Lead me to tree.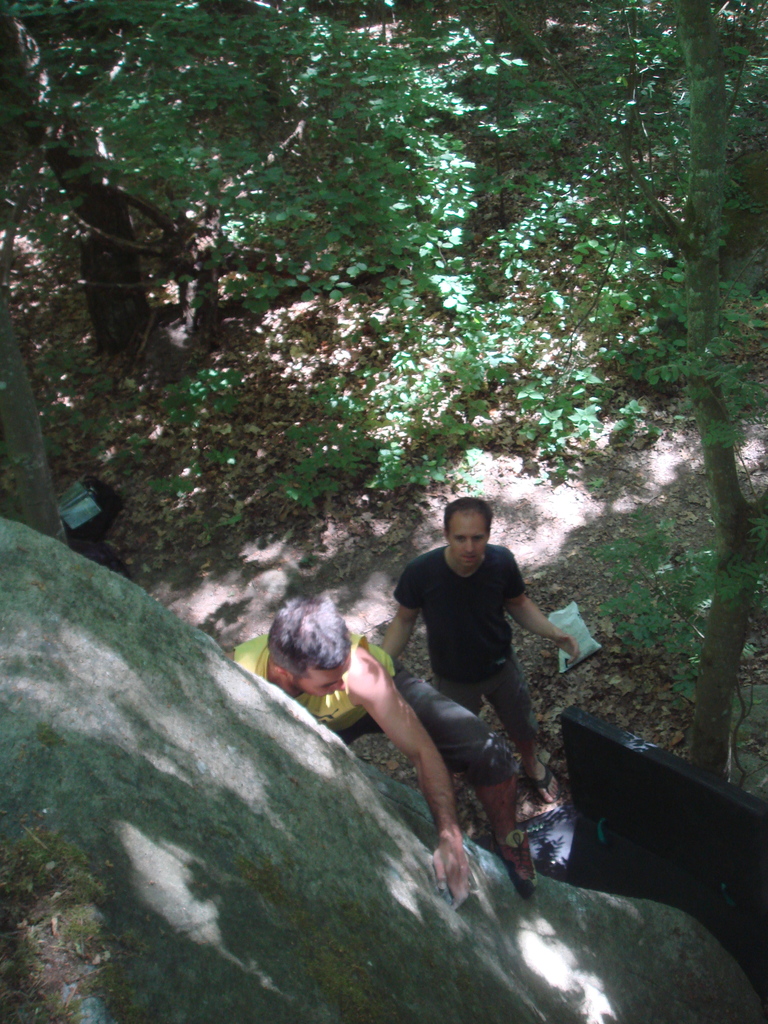
Lead to region(1, 20, 150, 349).
